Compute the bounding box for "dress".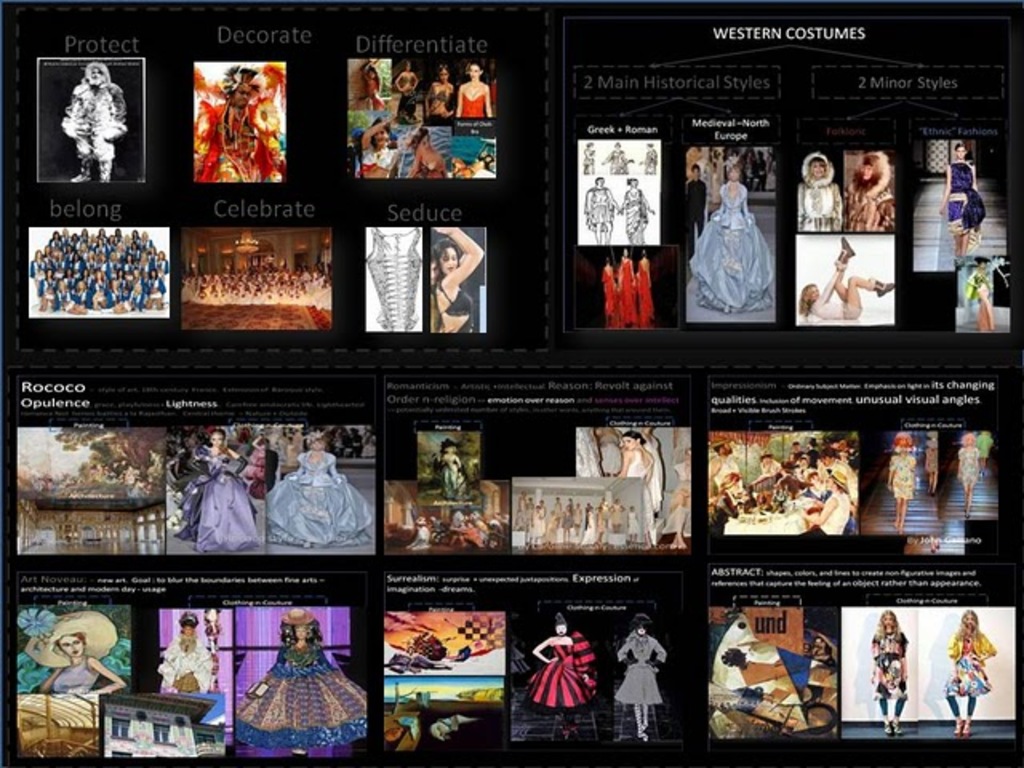
bbox=(947, 158, 984, 245).
